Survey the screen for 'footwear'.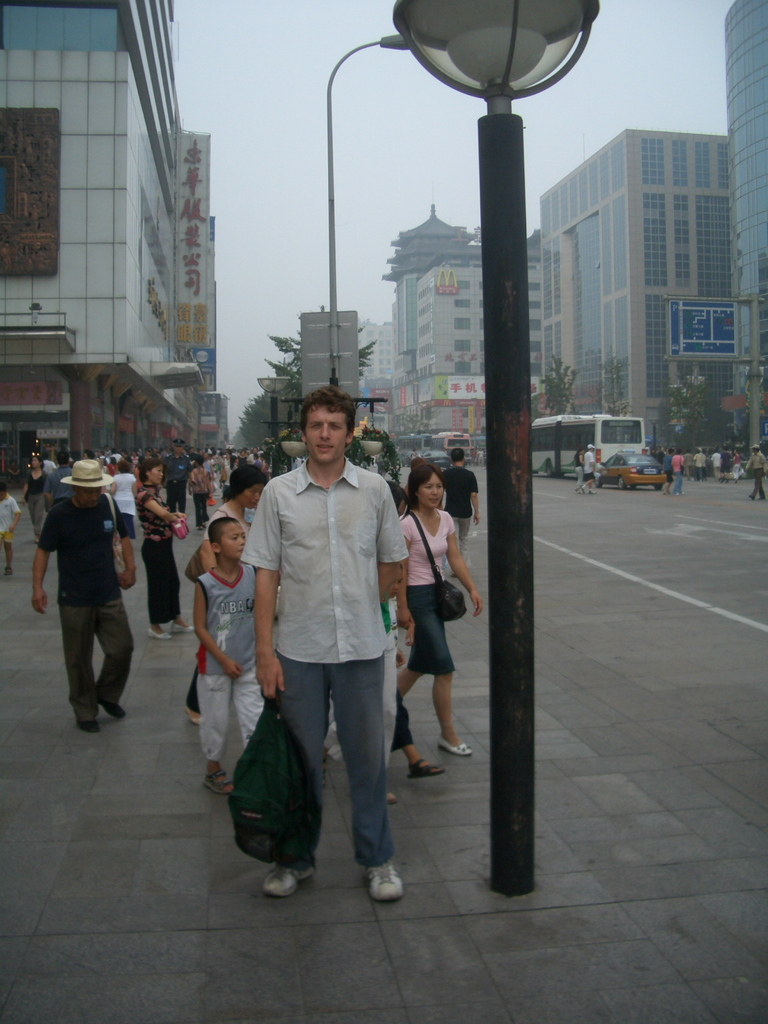
Survey found: (198,527,204,532).
